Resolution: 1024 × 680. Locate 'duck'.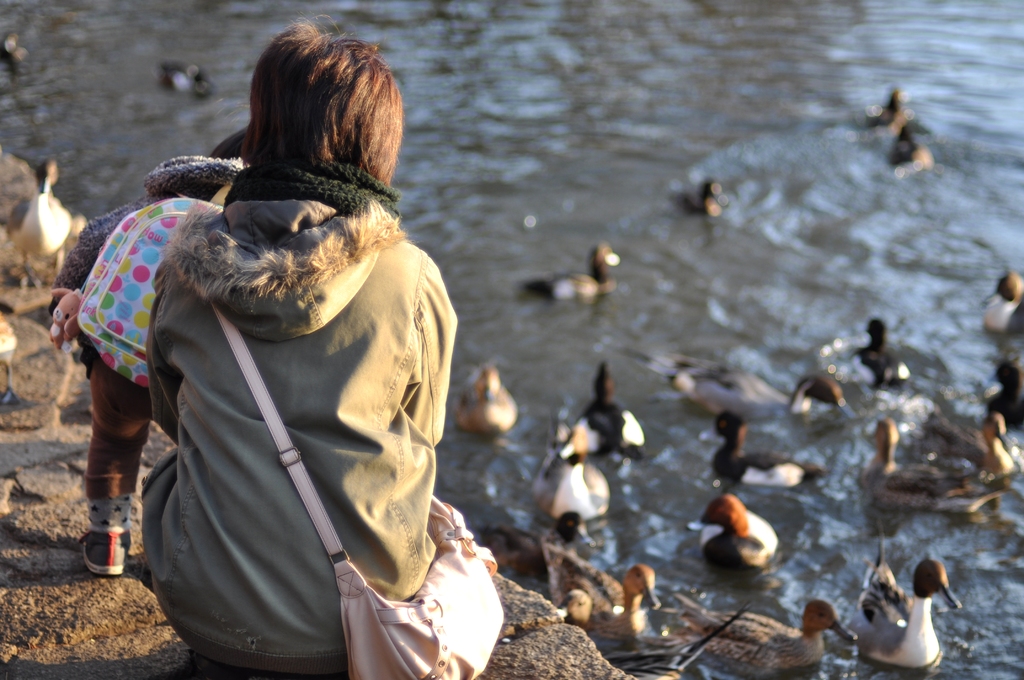
564,587,618,639.
